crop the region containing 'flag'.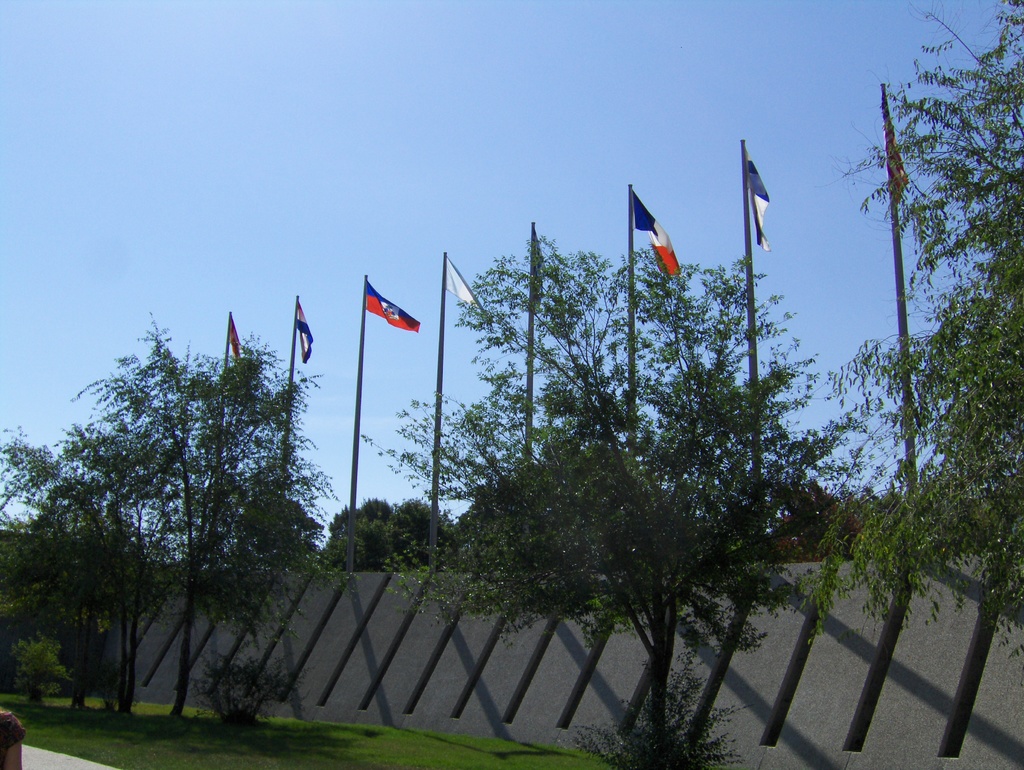
Crop region: 224, 314, 244, 369.
